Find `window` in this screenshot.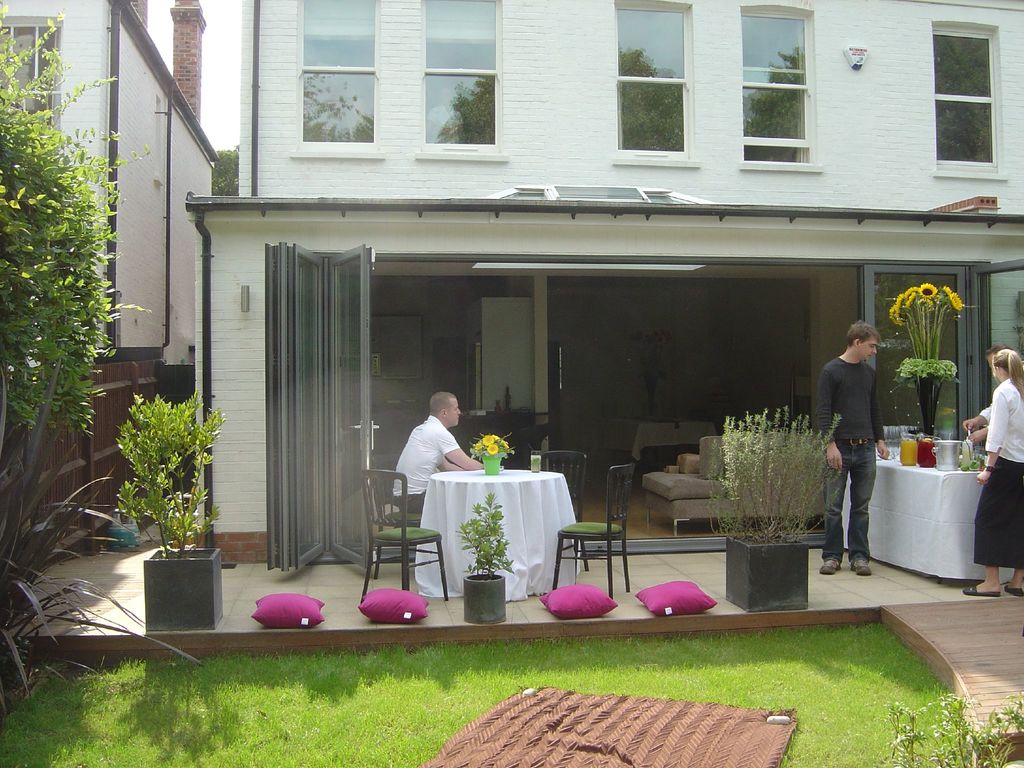
The bounding box for `window` is detection(611, 0, 696, 166).
